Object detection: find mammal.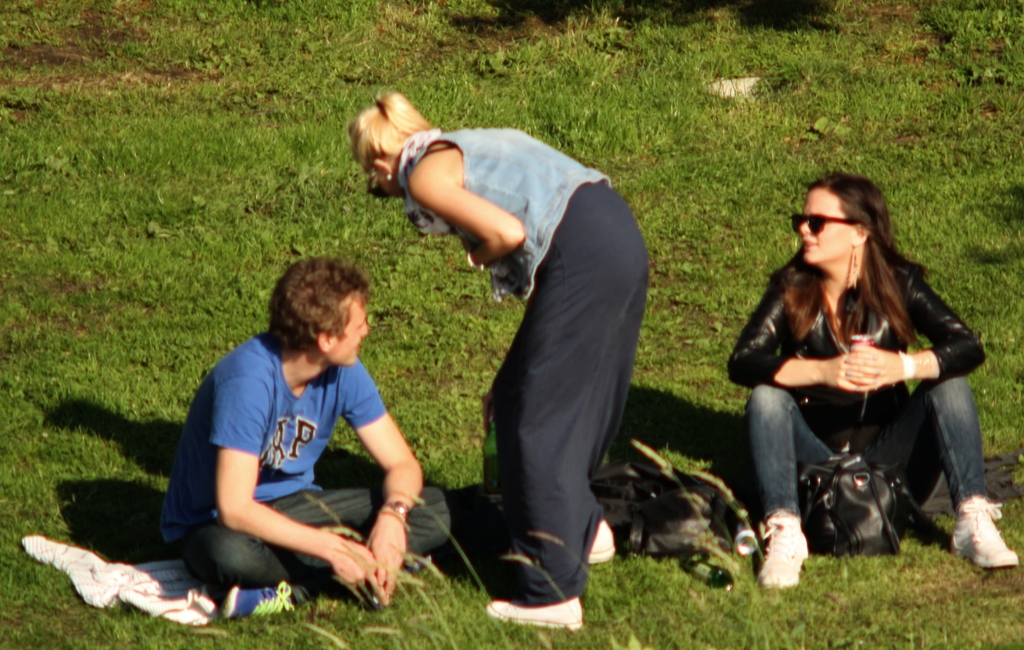
[x1=727, y1=191, x2=979, y2=548].
